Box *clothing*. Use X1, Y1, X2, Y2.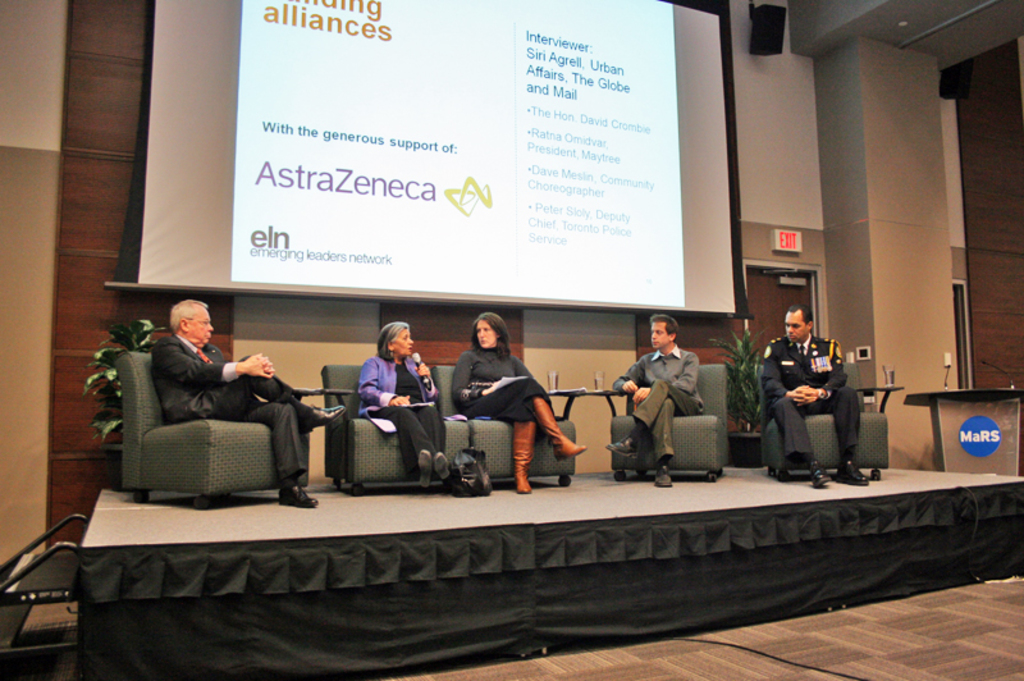
353, 344, 449, 457.
